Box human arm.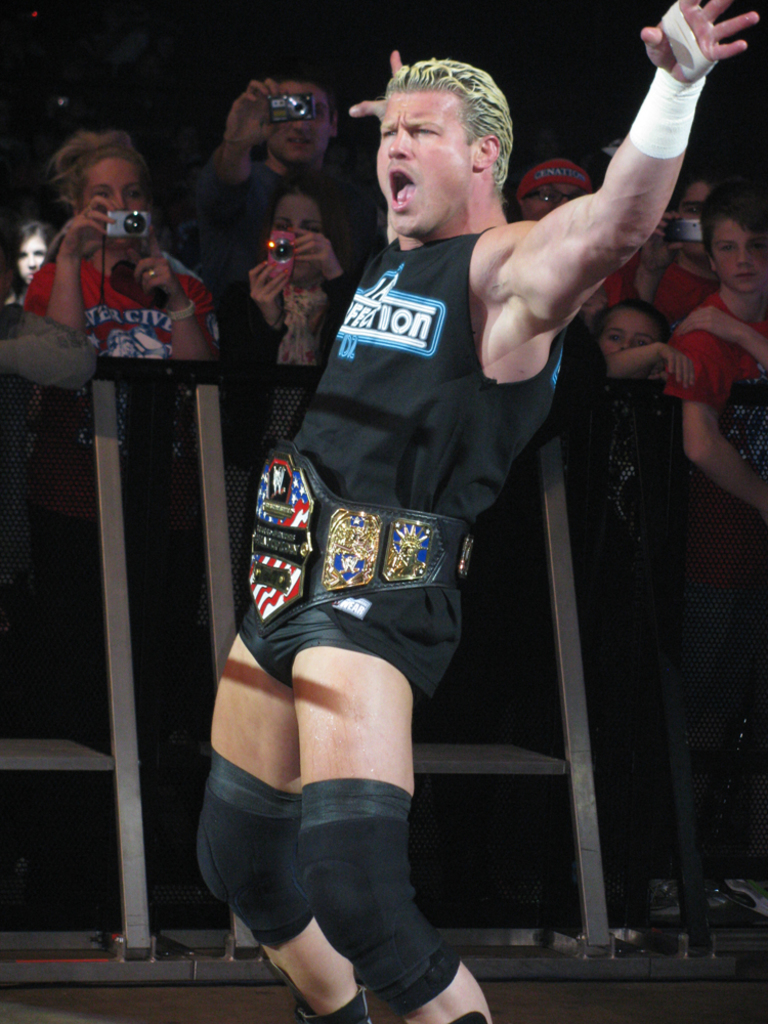
box(231, 243, 302, 355).
